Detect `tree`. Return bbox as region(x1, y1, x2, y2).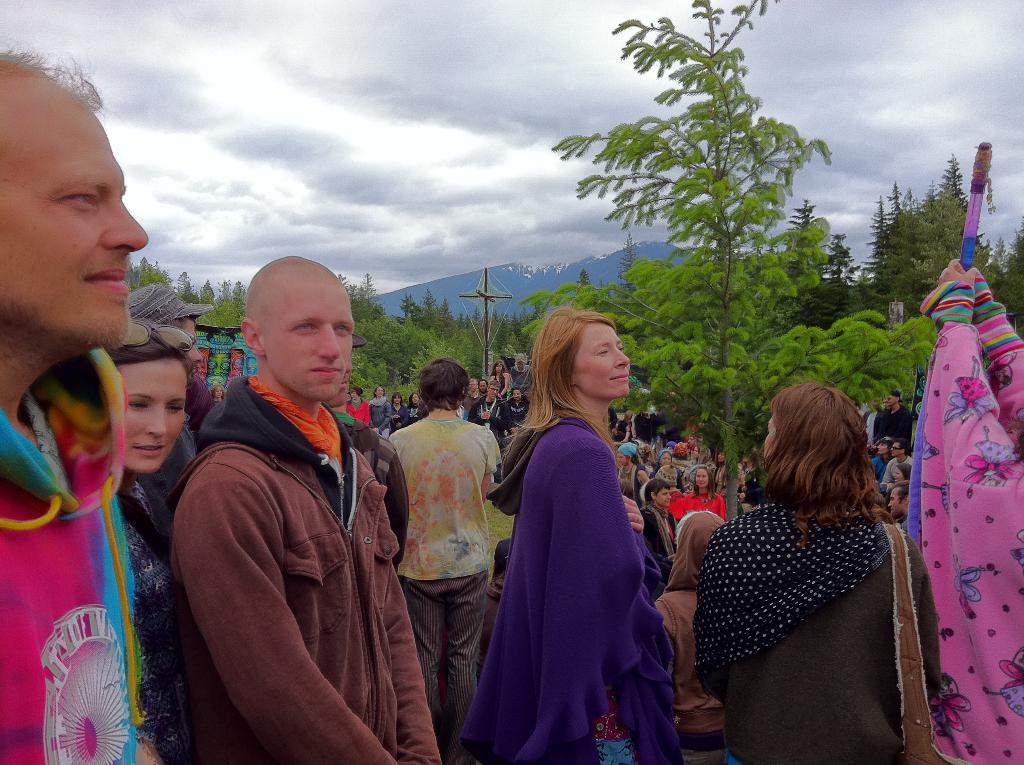
region(848, 145, 997, 328).
